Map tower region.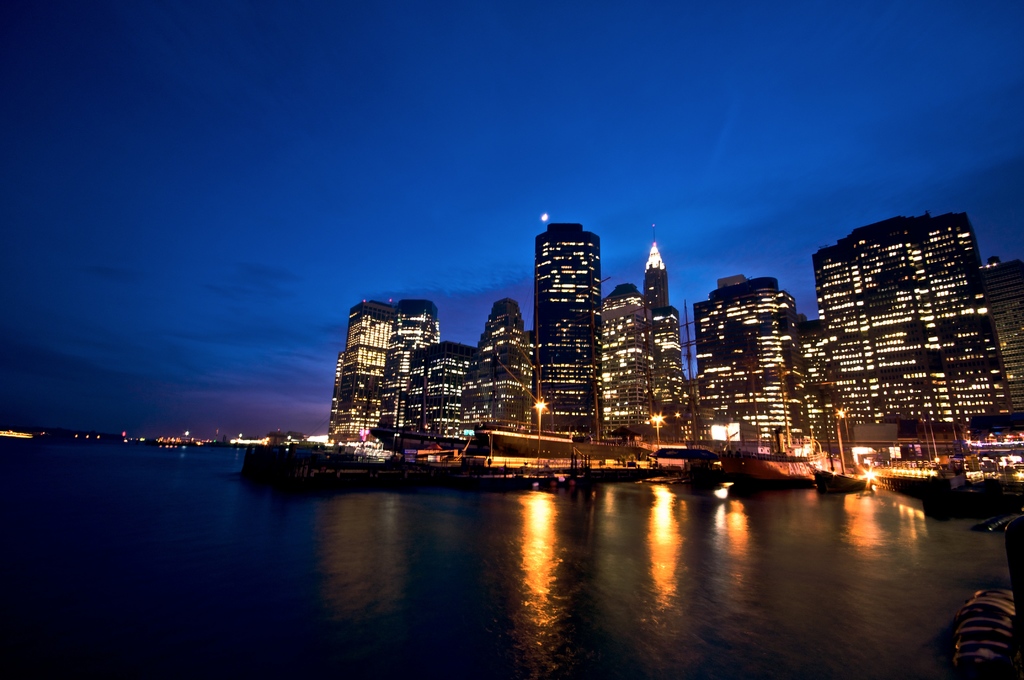
Mapped to (left=644, top=229, right=669, bottom=310).
